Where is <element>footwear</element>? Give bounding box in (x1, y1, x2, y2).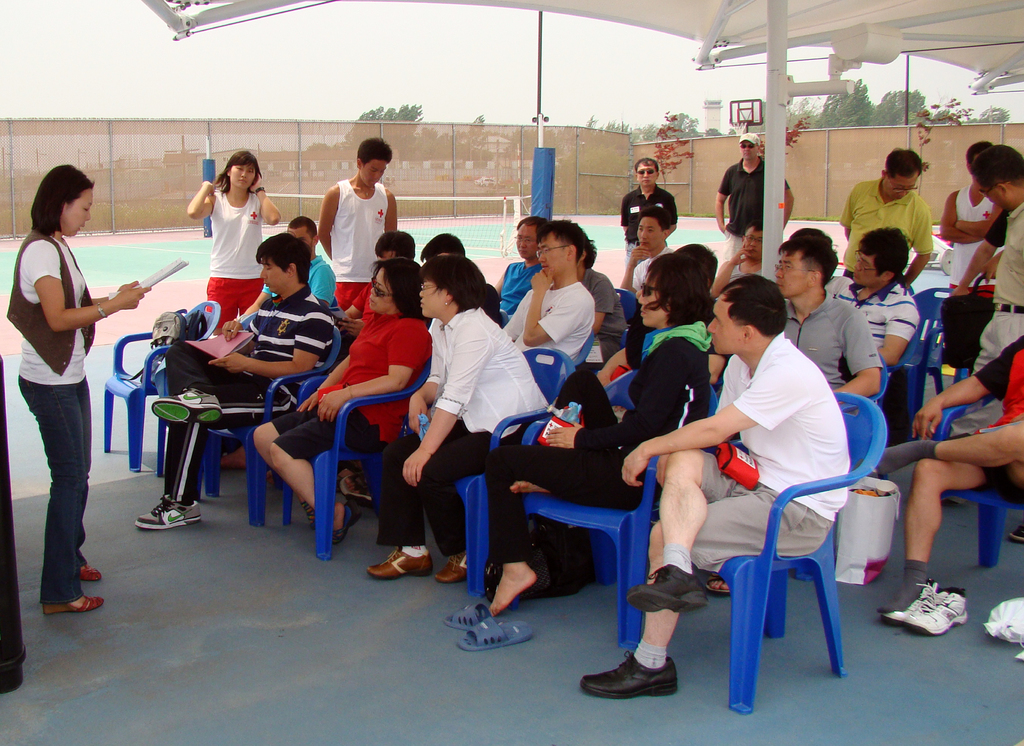
(363, 543, 434, 576).
